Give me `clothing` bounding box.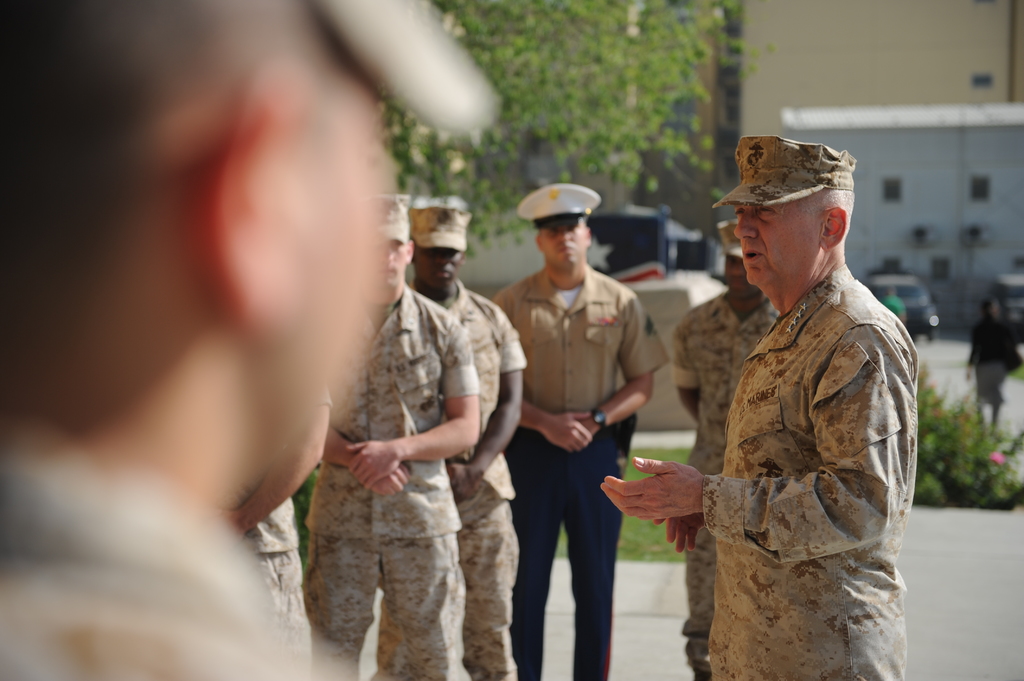
(left=0, top=425, right=349, bottom=680).
